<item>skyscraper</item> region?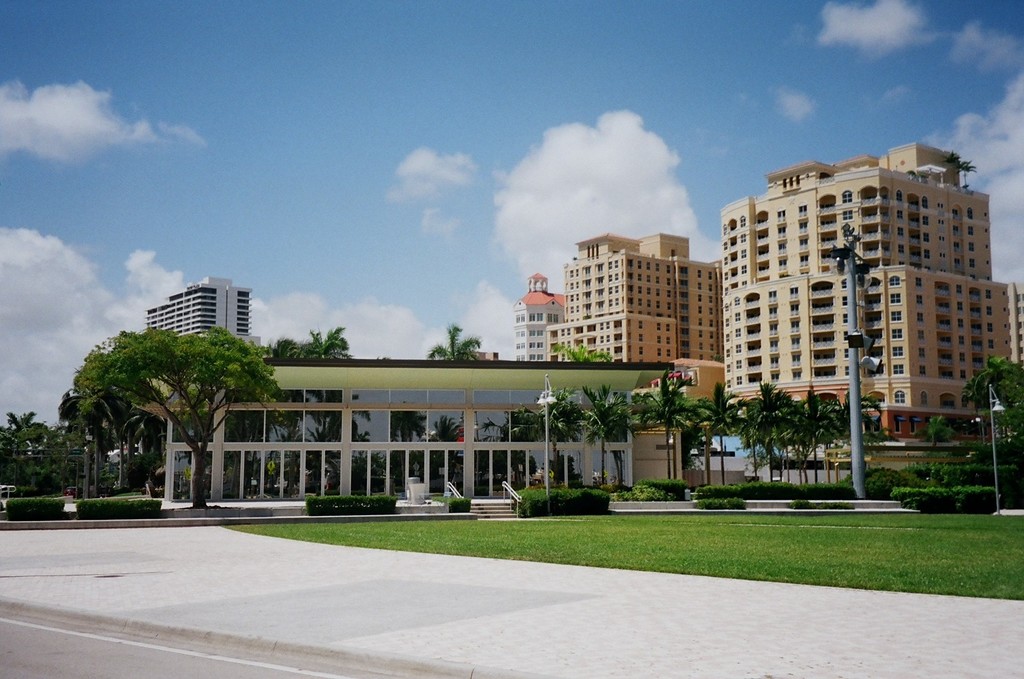
l=718, t=153, r=1005, b=452
